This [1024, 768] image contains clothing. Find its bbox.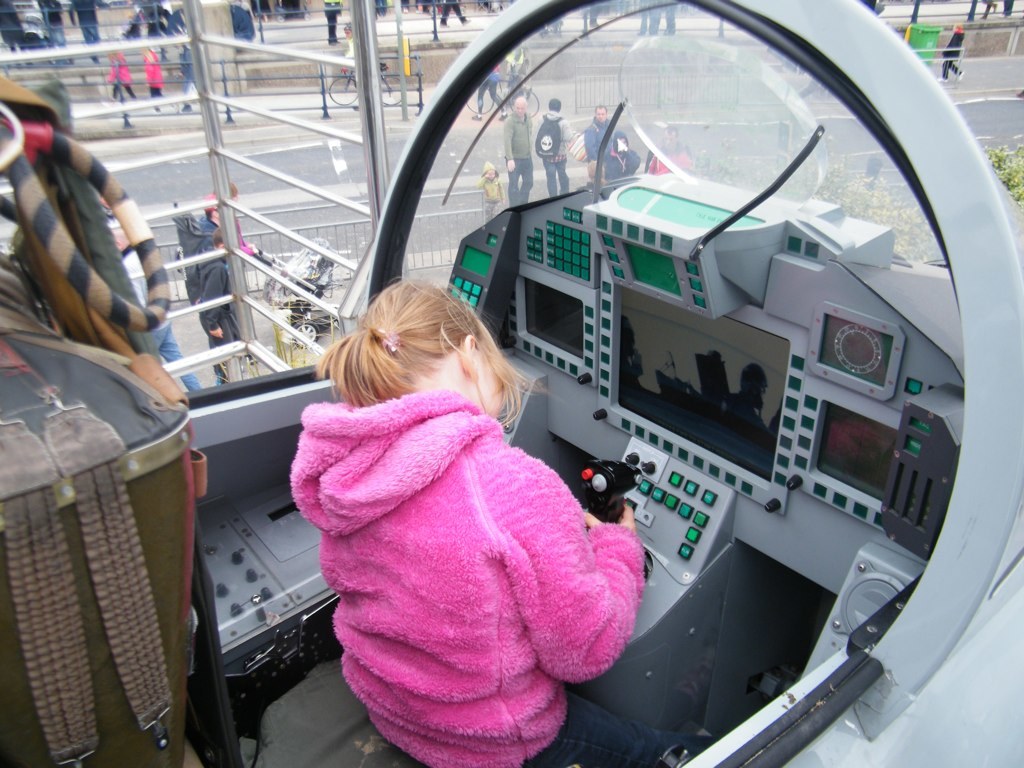
box(620, 357, 641, 388).
